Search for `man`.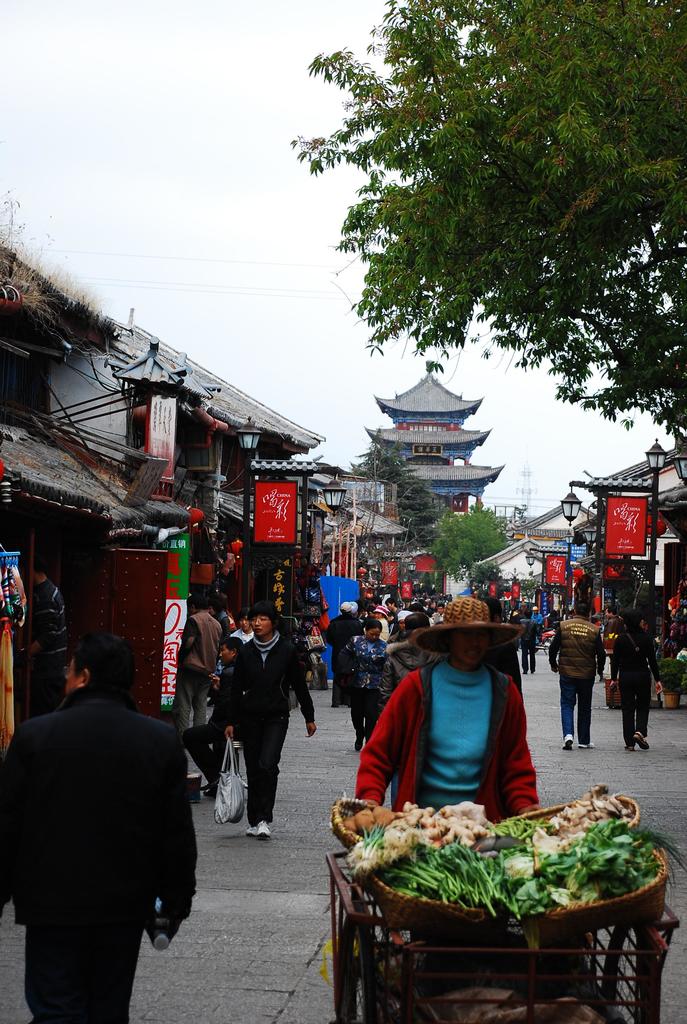
Found at [176,596,221,729].
